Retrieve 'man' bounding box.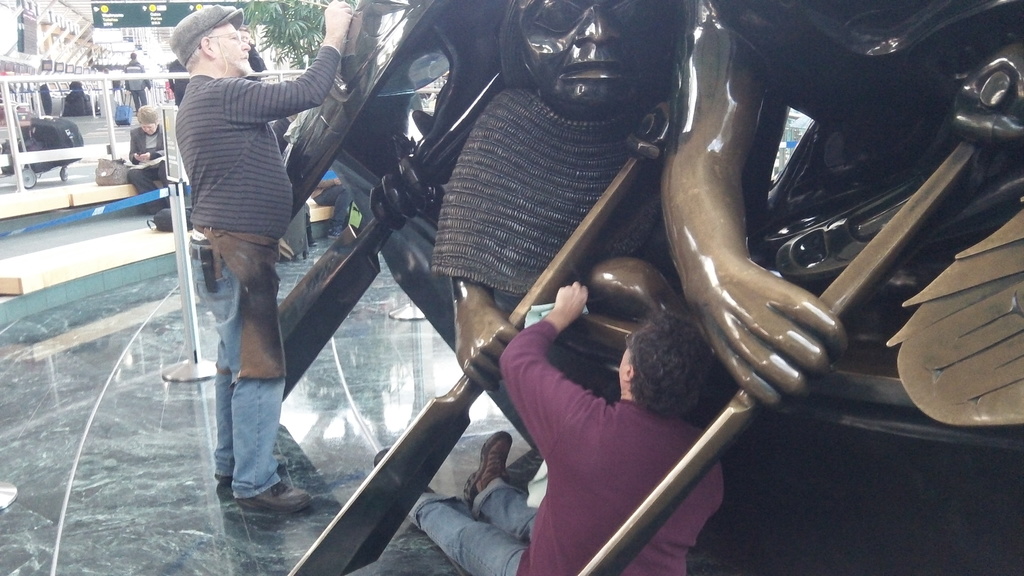
Bounding box: (122, 49, 150, 112).
